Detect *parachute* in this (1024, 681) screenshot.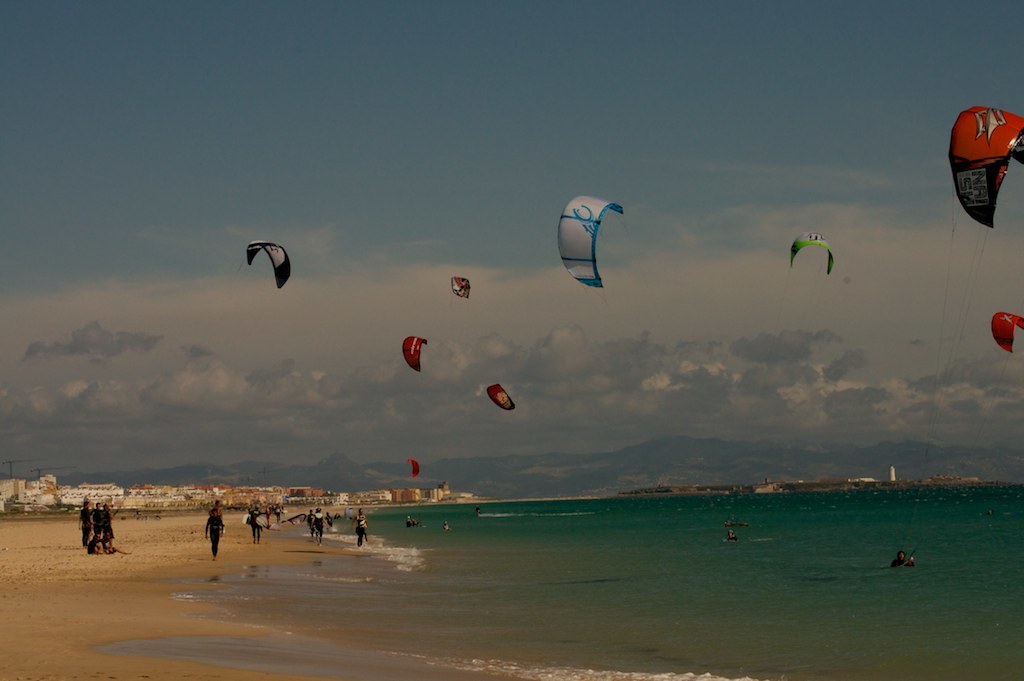
Detection: {"left": 401, "top": 453, "right": 419, "bottom": 477}.
